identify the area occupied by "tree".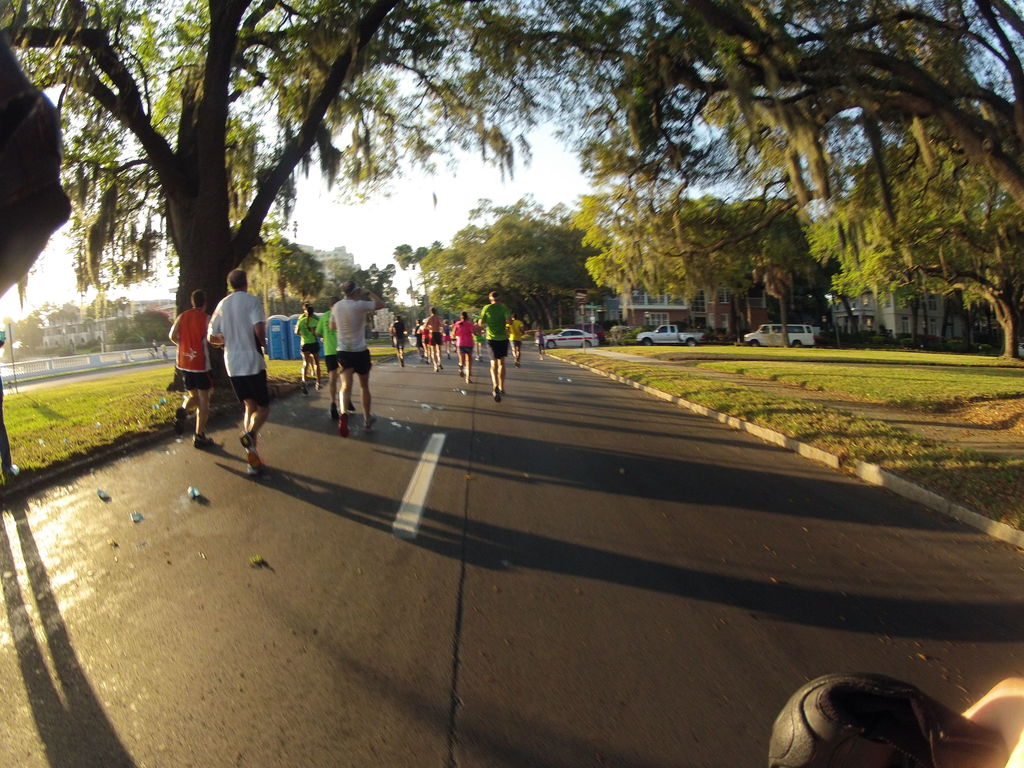
Area: (x1=584, y1=183, x2=822, y2=353).
